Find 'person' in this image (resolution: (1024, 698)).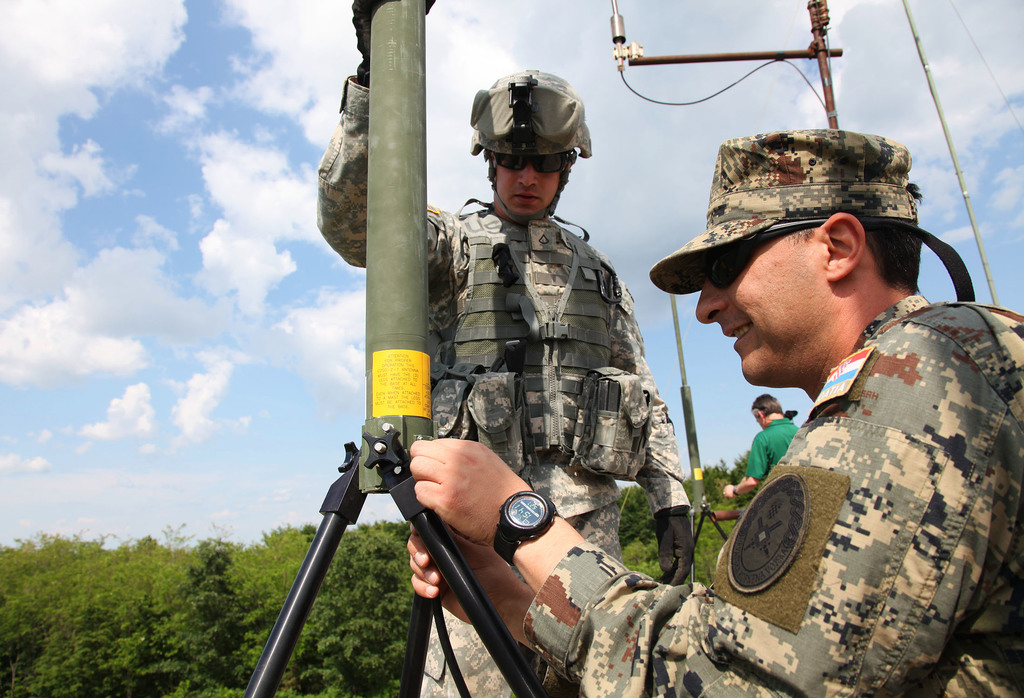
[724,393,806,498].
